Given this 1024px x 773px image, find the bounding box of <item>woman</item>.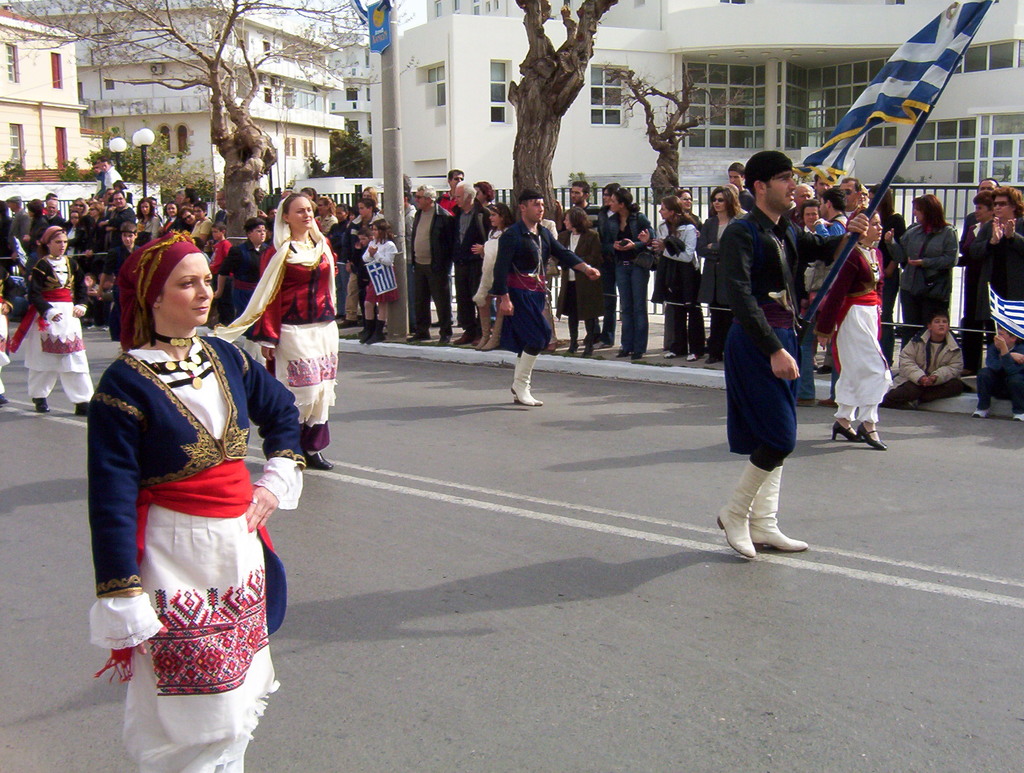
bbox(972, 184, 1023, 298).
